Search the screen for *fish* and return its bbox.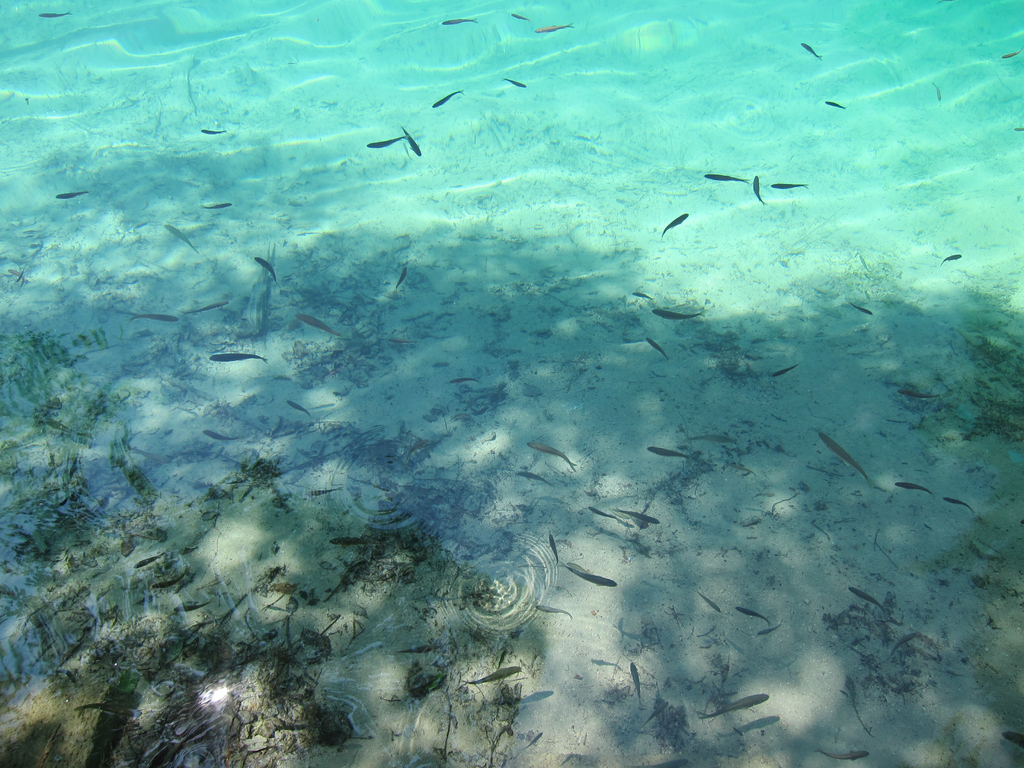
Found: x1=8, y1=268, x2=22, y2=287.
